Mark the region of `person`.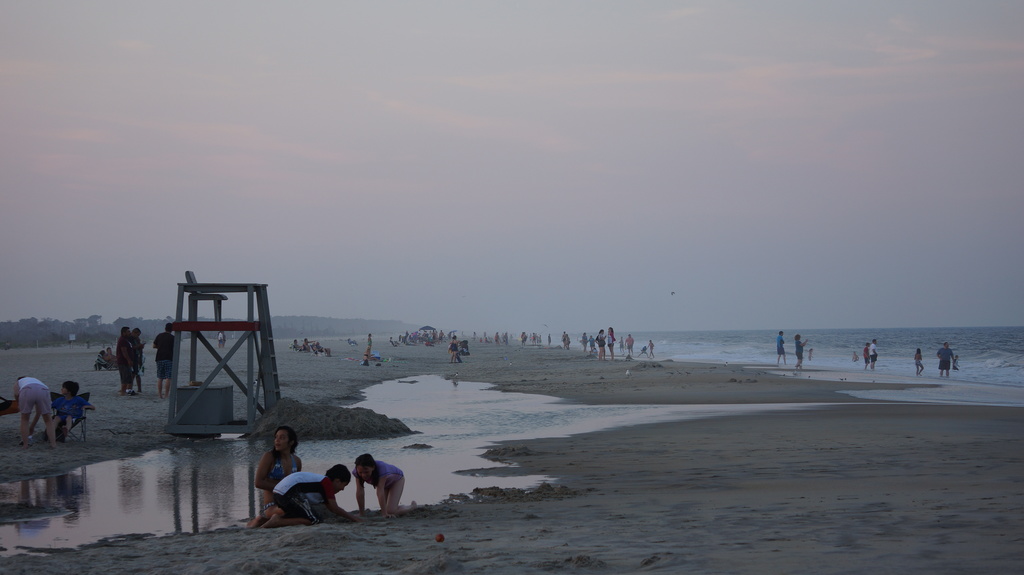
Region: bbox=(14, 376, 56, 450).
